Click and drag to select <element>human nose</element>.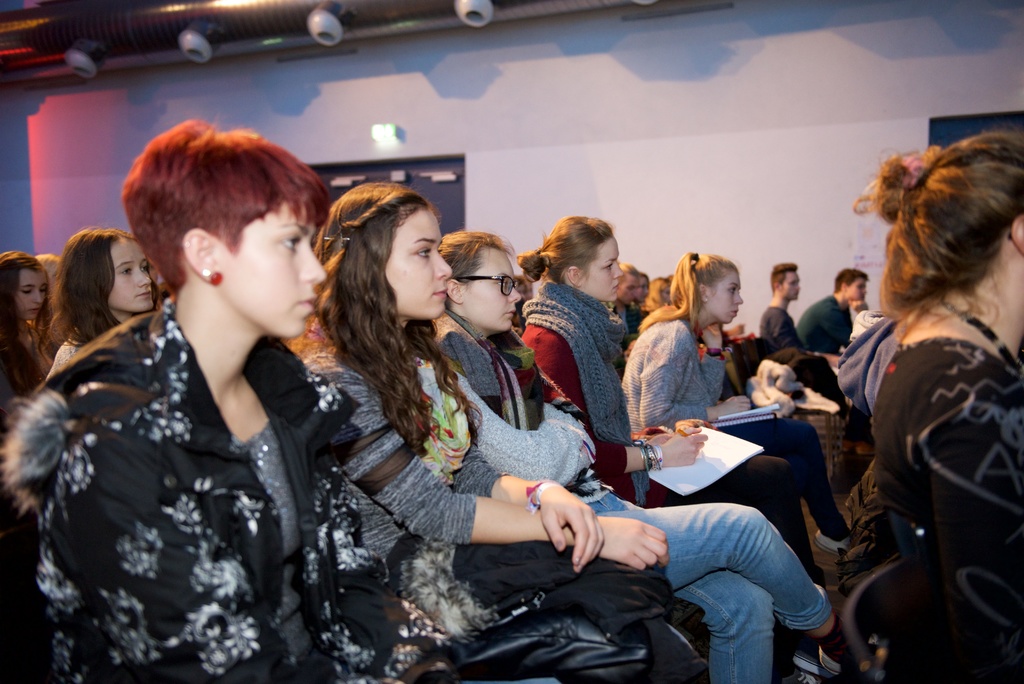
Selection: [left=614, top=263, right=624, bottom=282].
